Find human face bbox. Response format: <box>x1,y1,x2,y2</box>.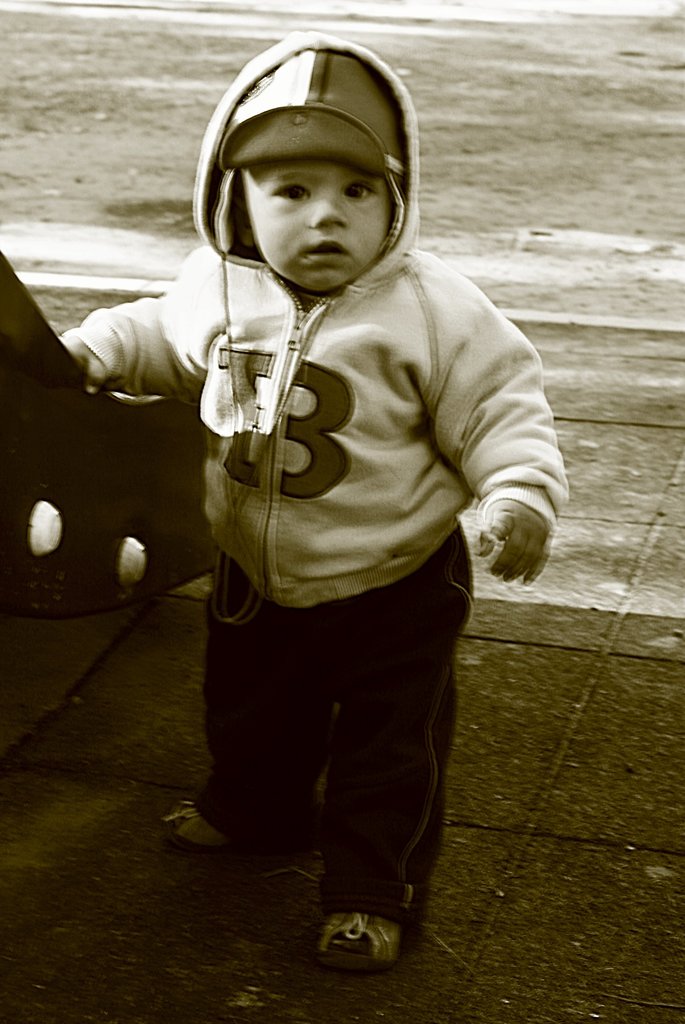
<box>251,155,396,288</box>.
